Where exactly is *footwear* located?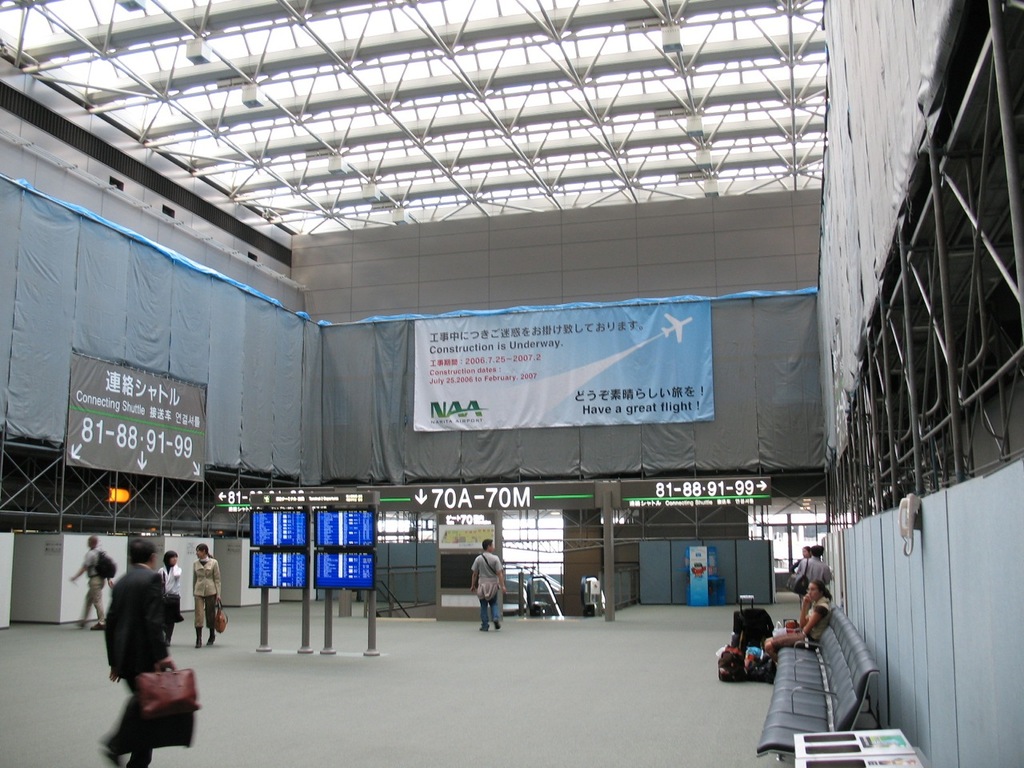
Its bounding box is bbox(498, 623, 499, 630).
